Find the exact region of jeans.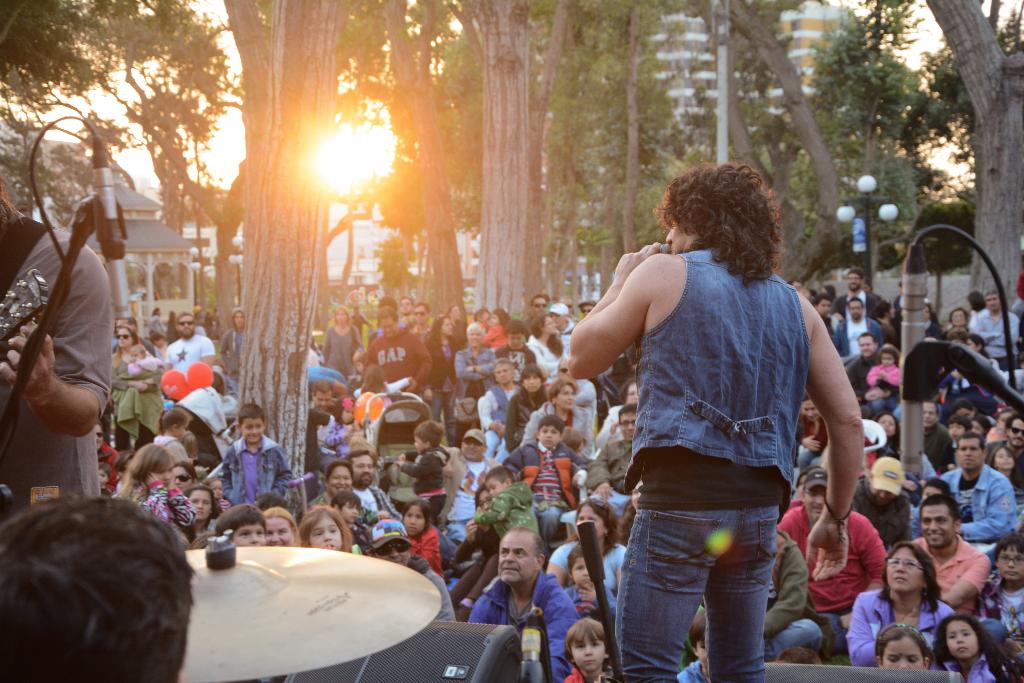
Exact region: {"x1": 614, "y1": 503, "x2": 780, "y2": 682}.
